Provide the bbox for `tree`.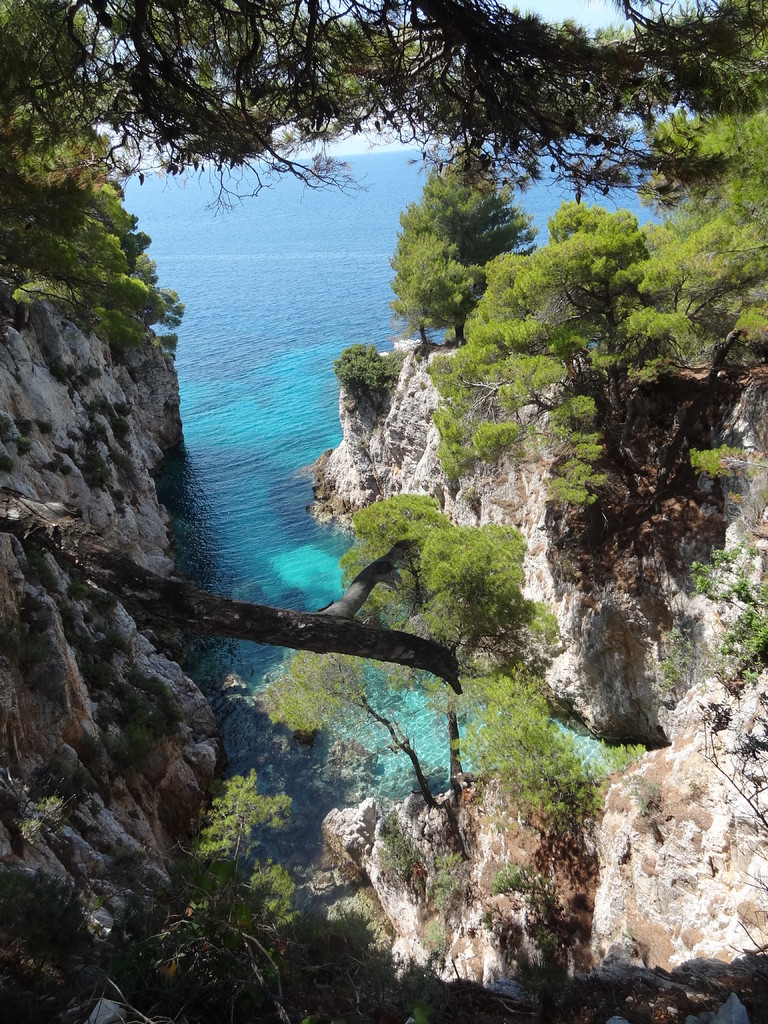
<box>332,483,543,792</box>.
